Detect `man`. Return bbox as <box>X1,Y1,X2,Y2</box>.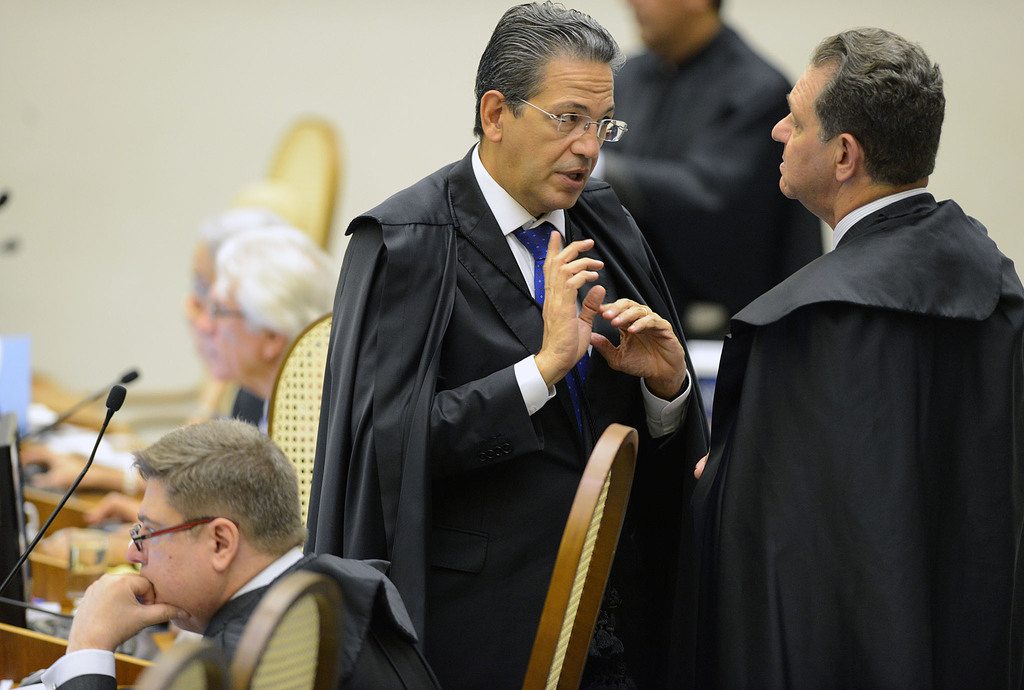
<box>580,0,831,350</box>.
